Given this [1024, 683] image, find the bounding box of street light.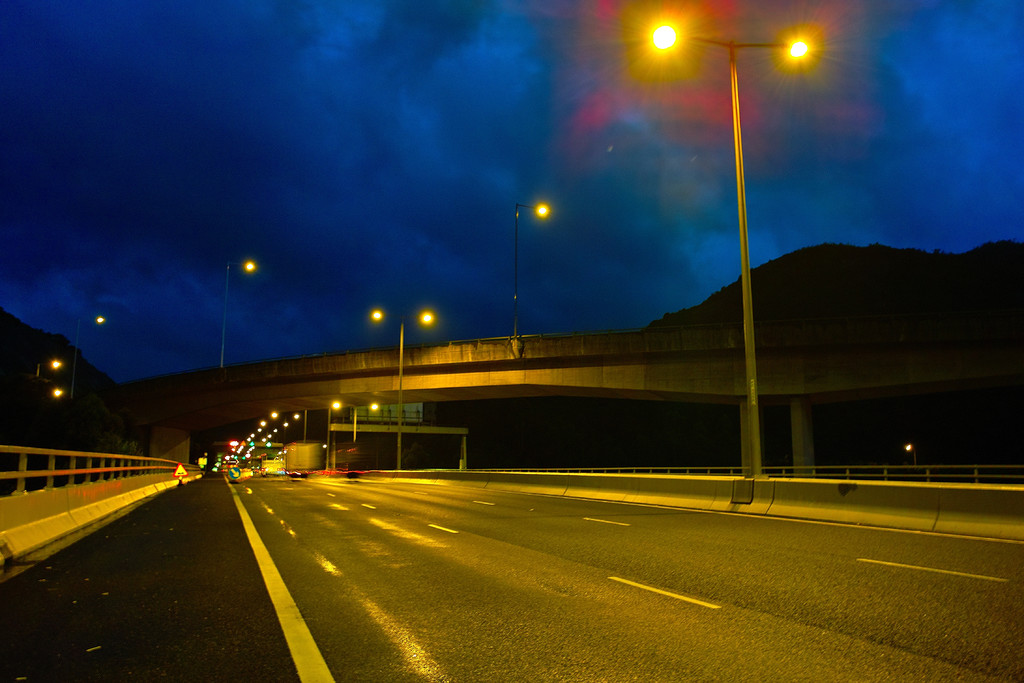
49,384,66,407.
